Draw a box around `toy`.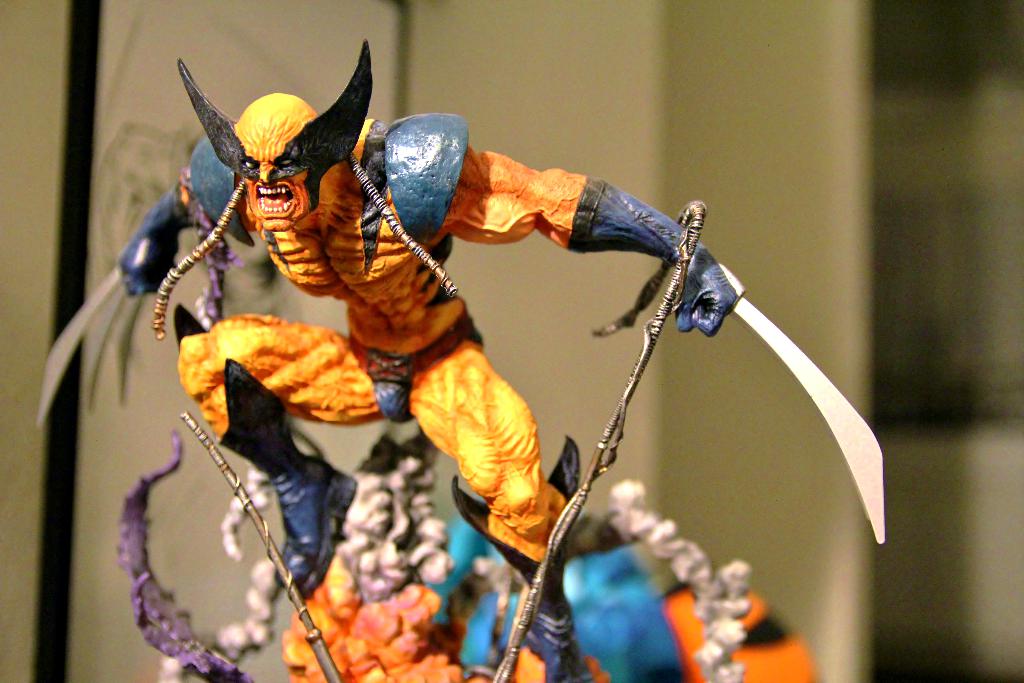
box=[170, 90, 852, 649].
